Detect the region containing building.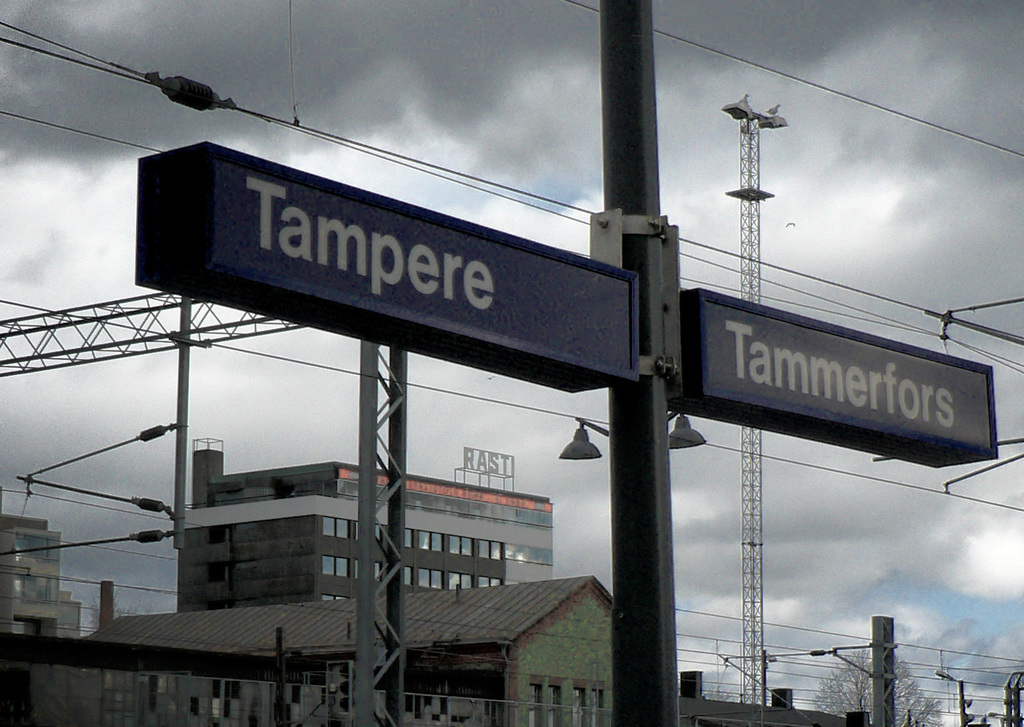
bbox=[0, 486, 82, 634].
